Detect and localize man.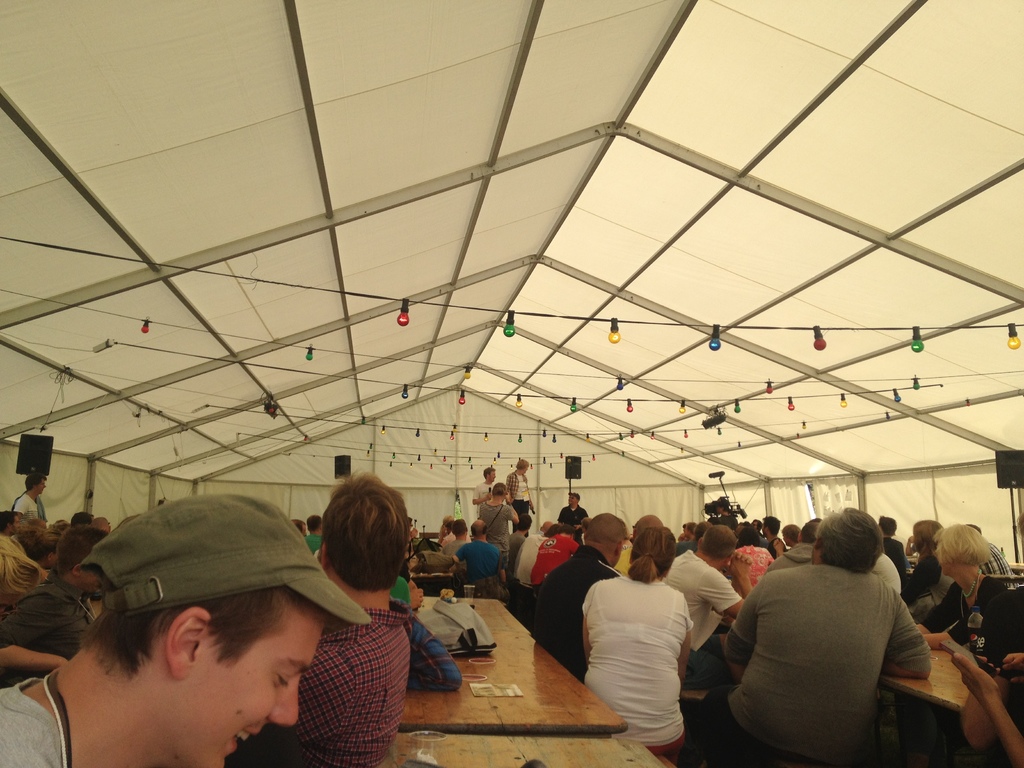
Localized at bbox=[468, 459, 502, 520].
